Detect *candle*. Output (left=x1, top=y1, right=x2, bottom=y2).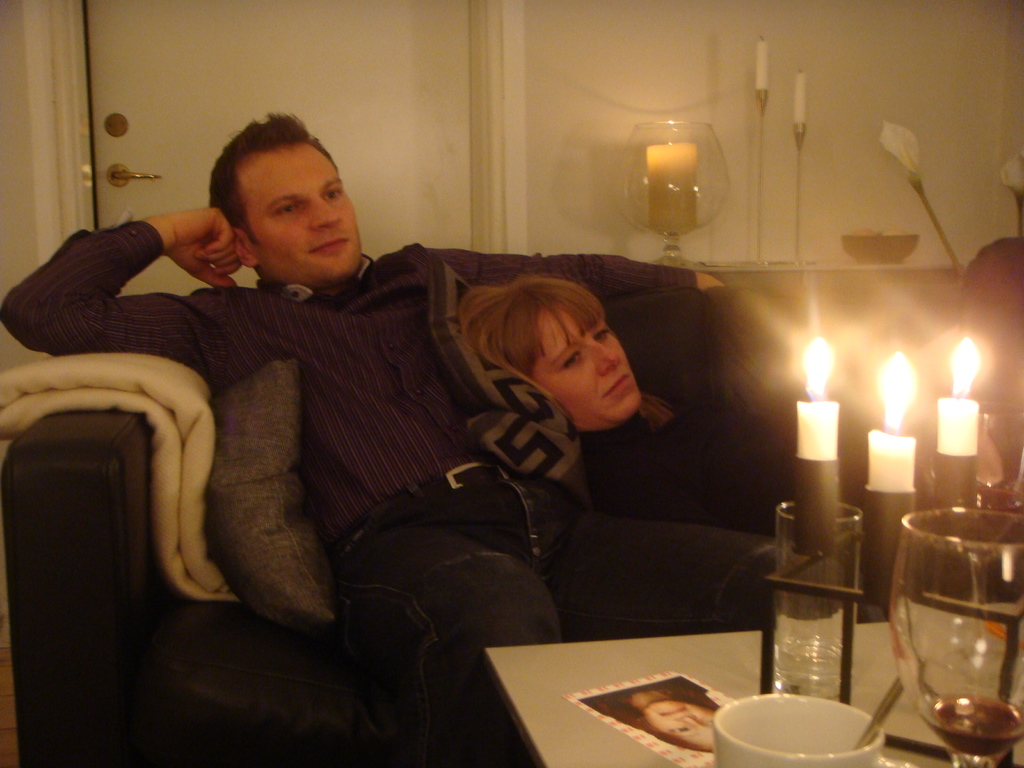
(left=868, top=348, right=911, bottom=494).
